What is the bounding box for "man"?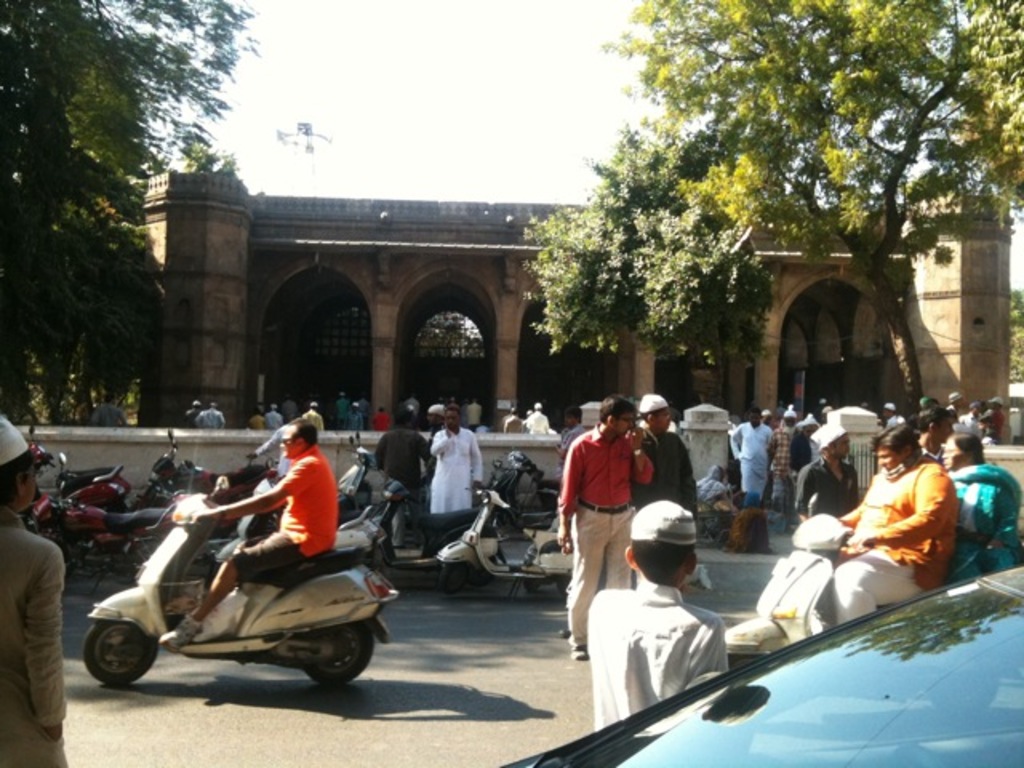
635, 389, 699, 594.
